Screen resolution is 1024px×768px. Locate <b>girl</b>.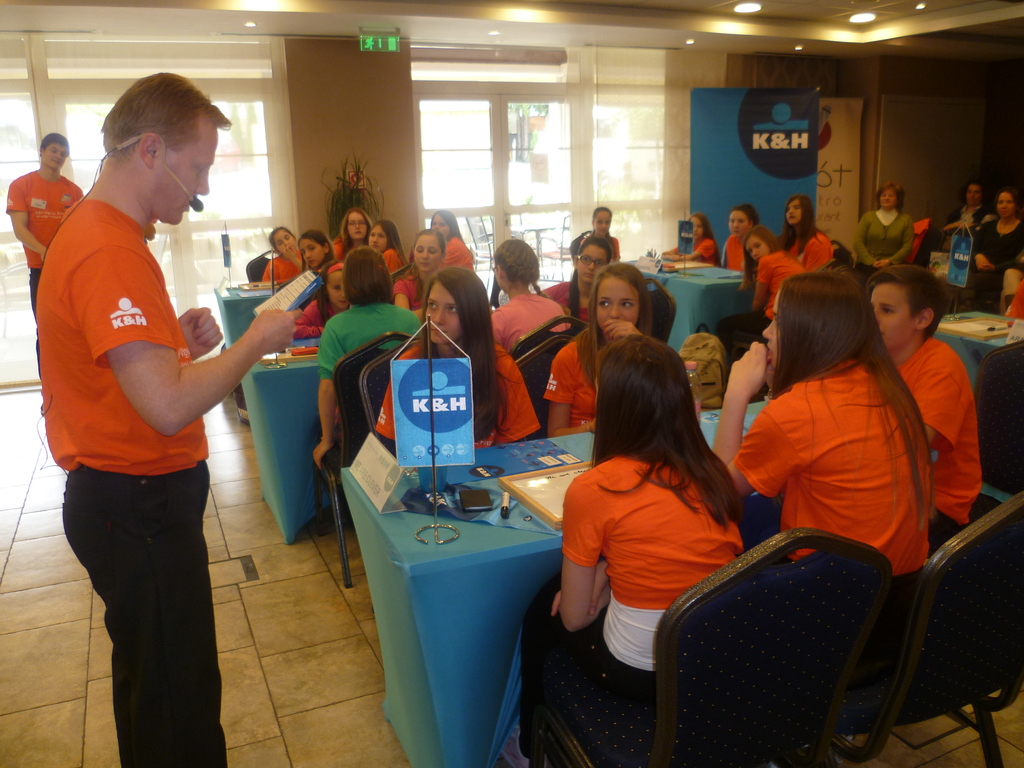
293:260:346:335.
